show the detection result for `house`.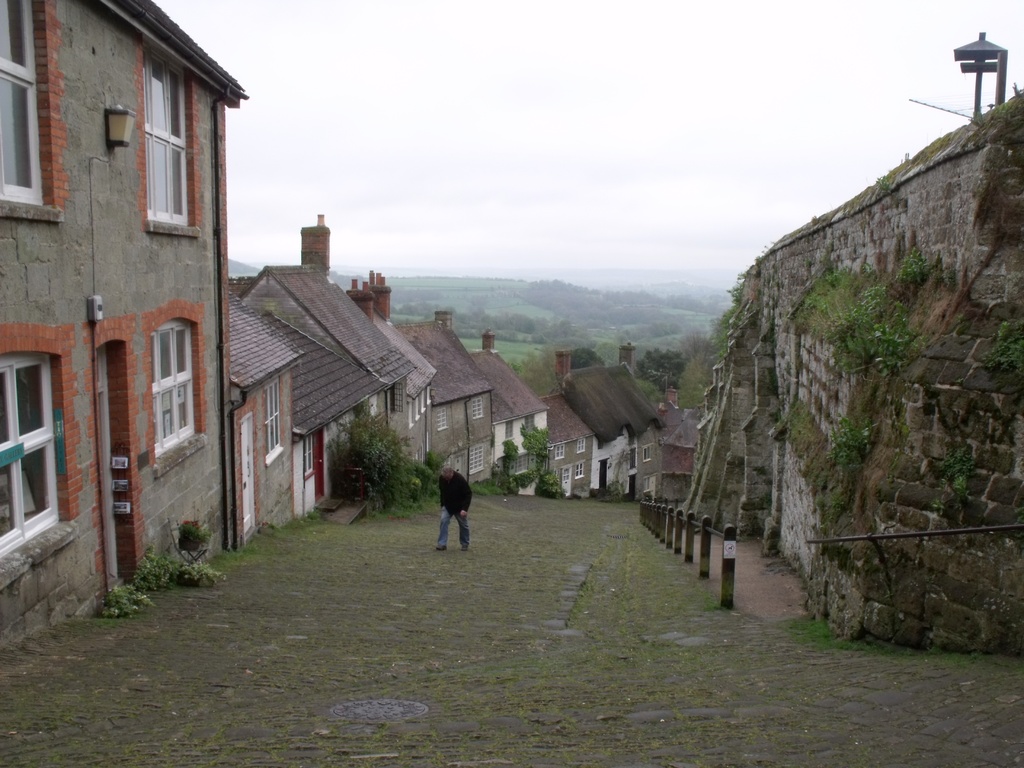
rect(223, 276, 303, 532).
